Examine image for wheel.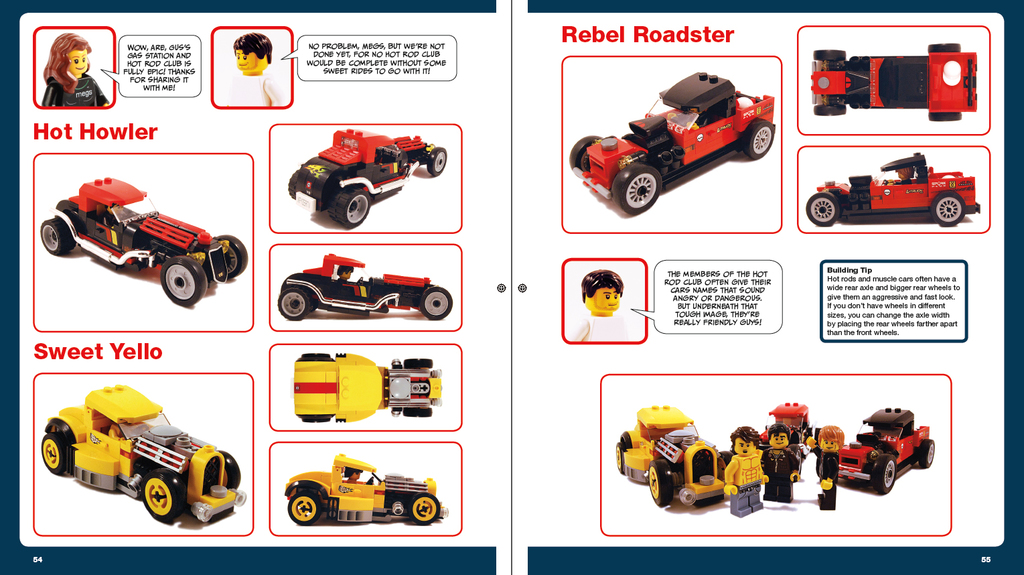
Examination result: 428 147 446 177.
